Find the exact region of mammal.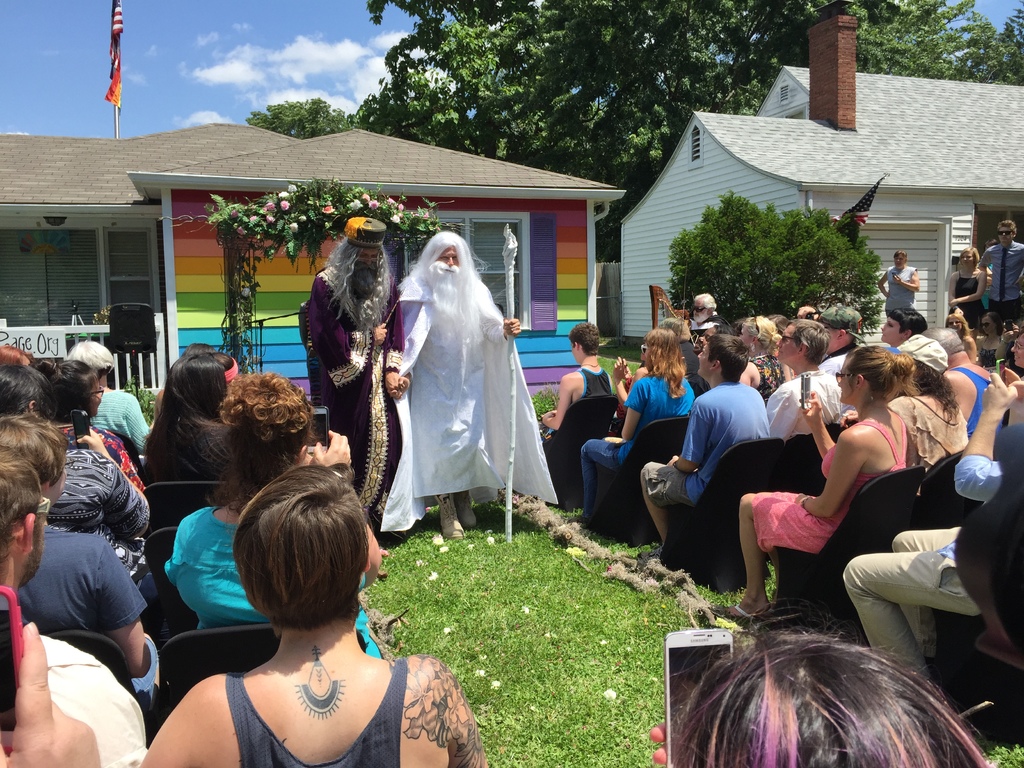
Exact region: (694,295,718,324).
